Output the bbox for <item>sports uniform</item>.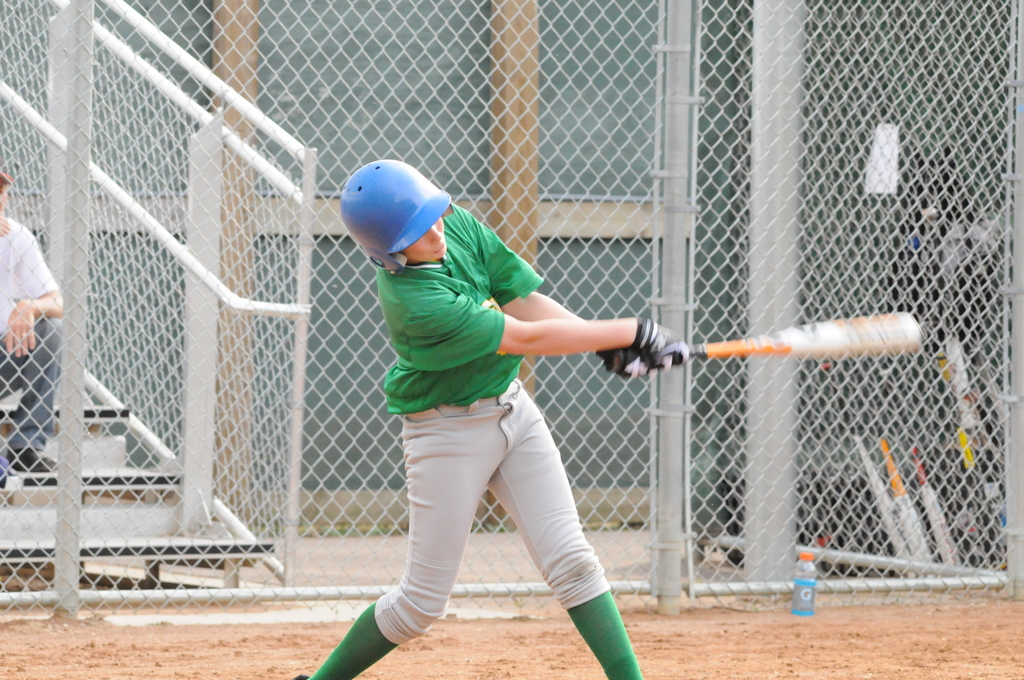
(313,135,675,666).
